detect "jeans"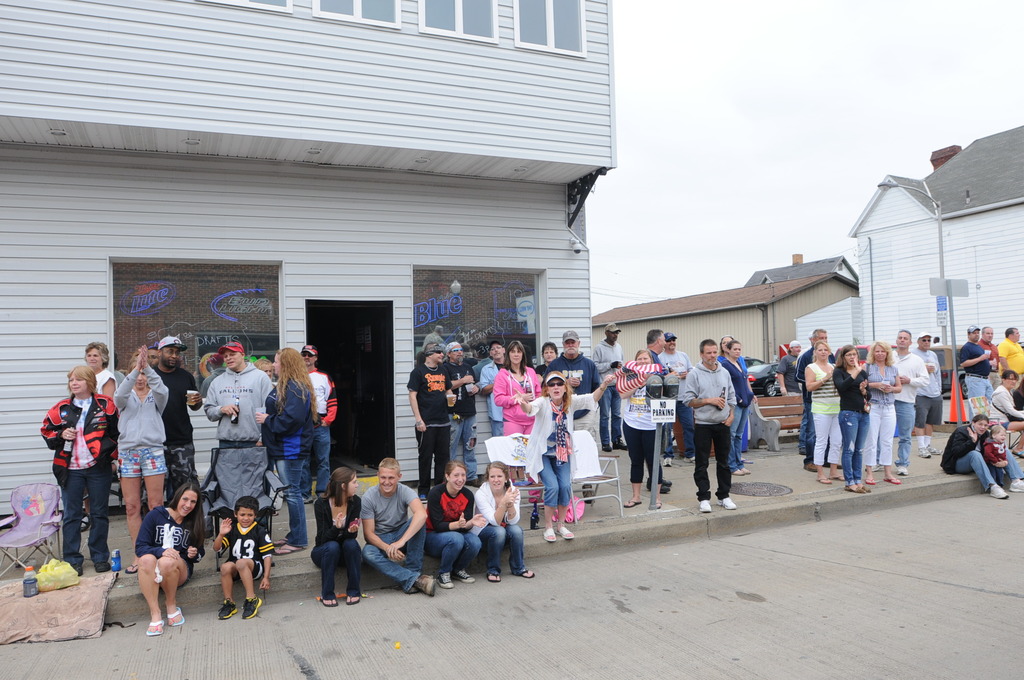
bbox(733, 403, 753, 471)
